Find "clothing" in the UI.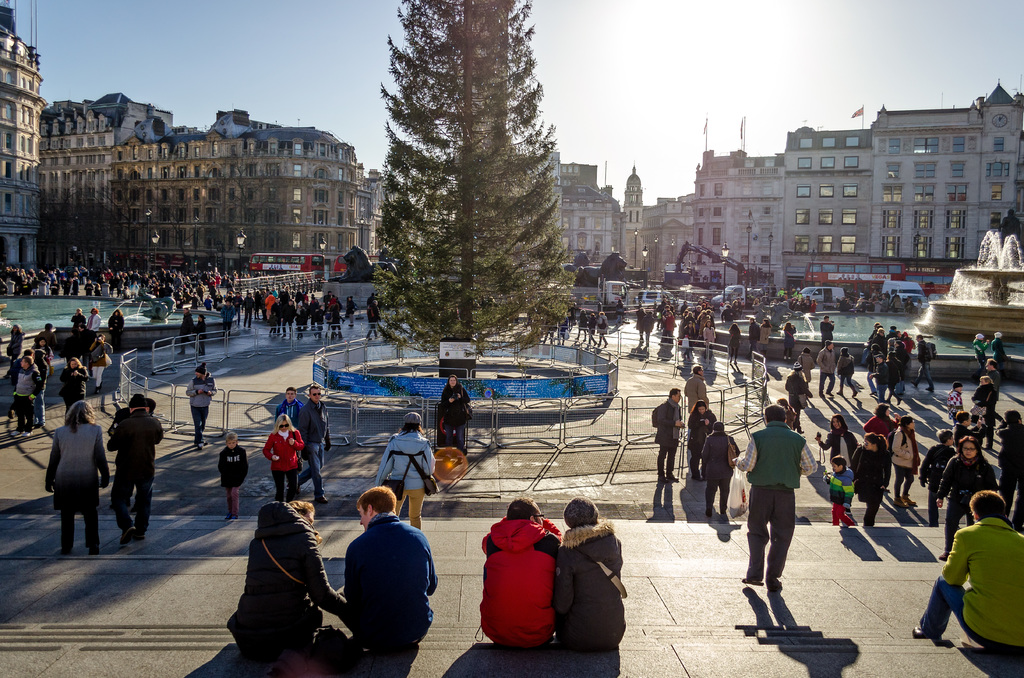
UI element at <region>597, 312, 609, 346</region>.
